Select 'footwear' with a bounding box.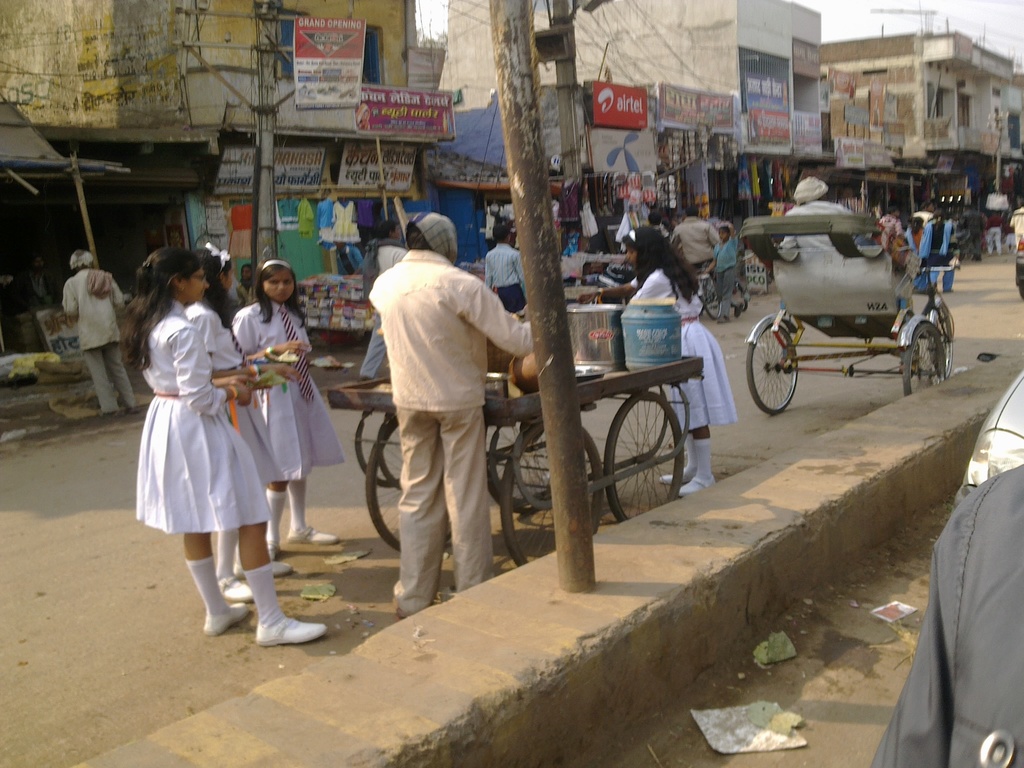
box=[264, 541, 282, 559].
